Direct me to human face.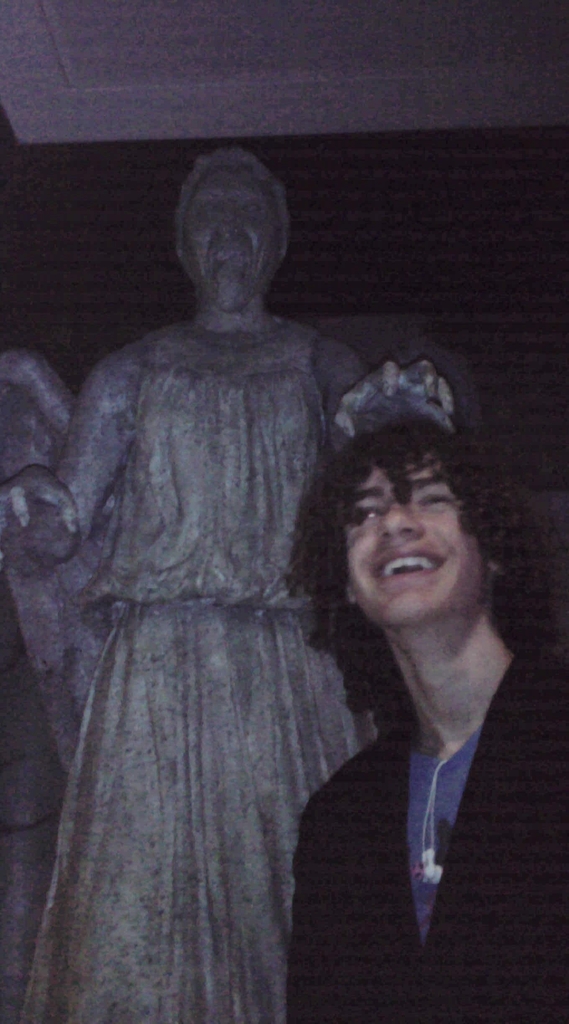
Direction: 347 454 477 627.
